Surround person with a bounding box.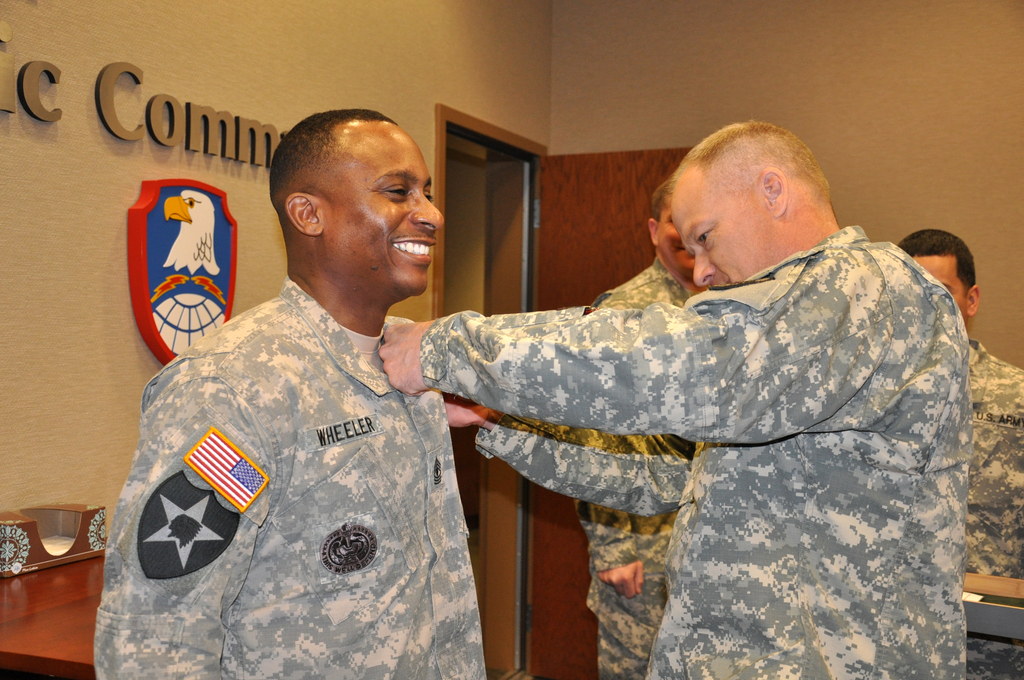
(400,115,984,672).
